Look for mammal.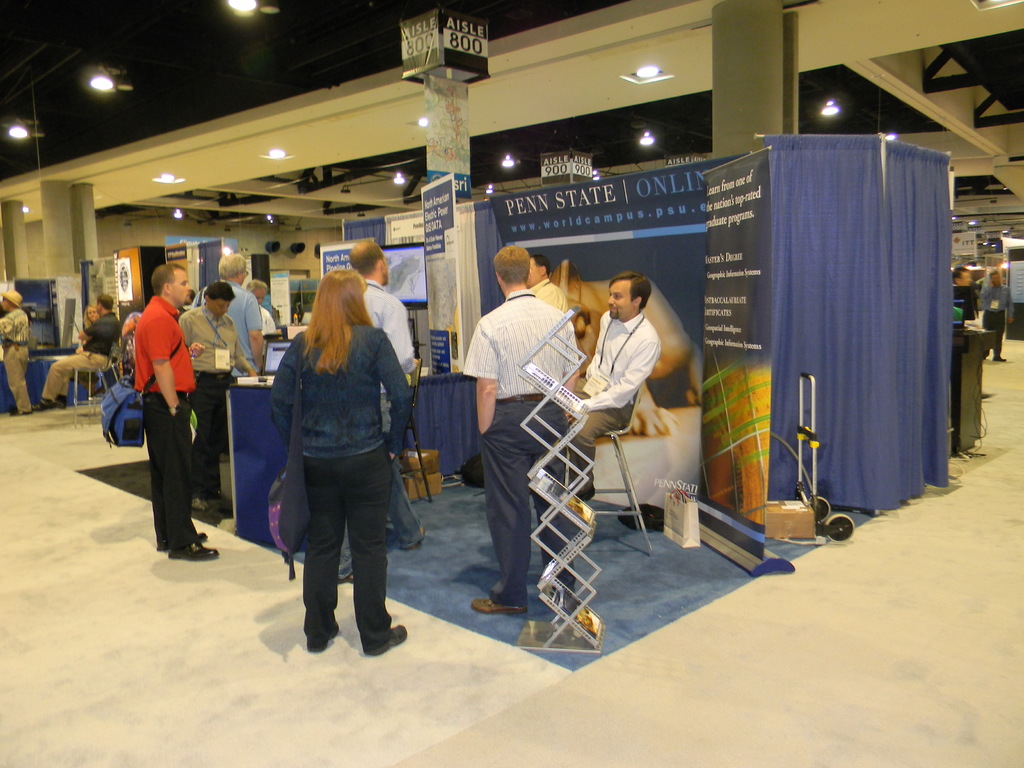
Found: x1=952 y1=263 x2=973 y2=288.
